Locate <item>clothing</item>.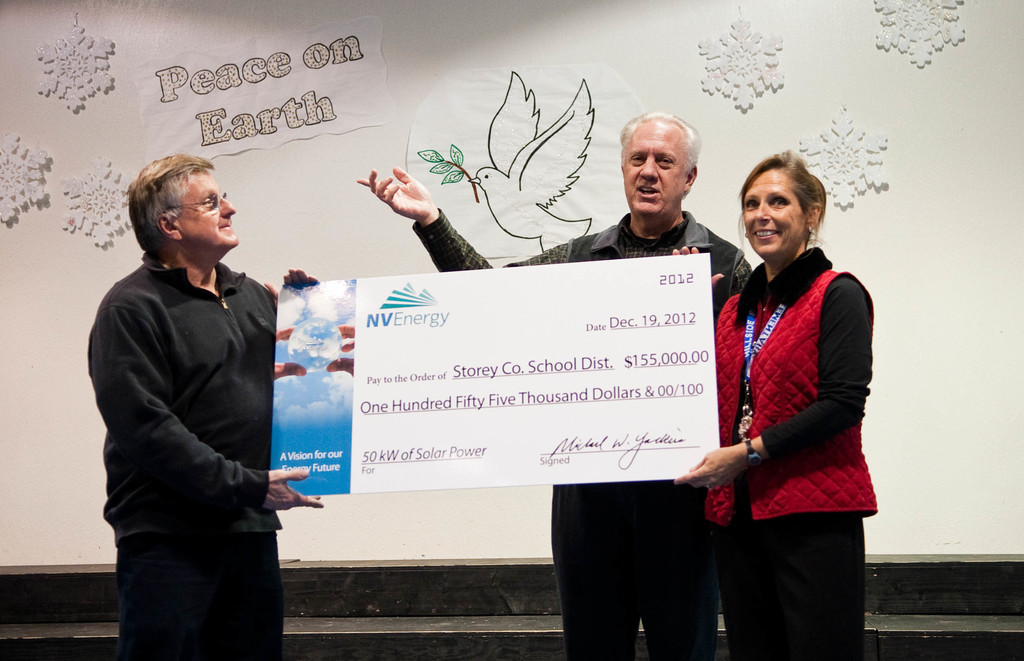
Bounding box: (416,211,758,656).
